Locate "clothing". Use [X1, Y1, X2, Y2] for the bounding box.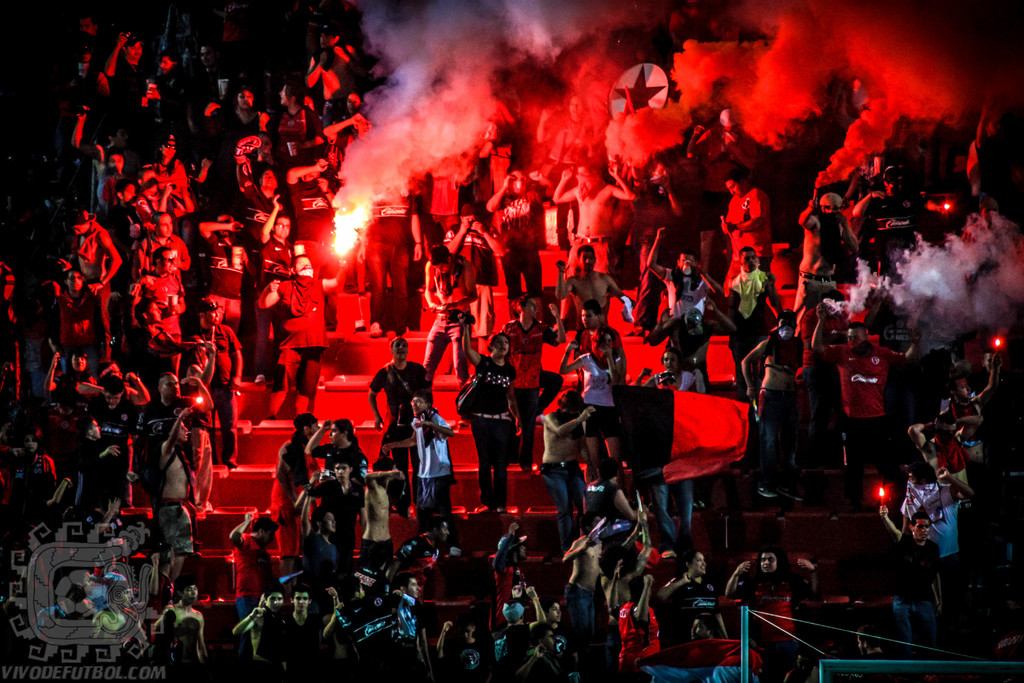
[253, 608, 285, 682].
